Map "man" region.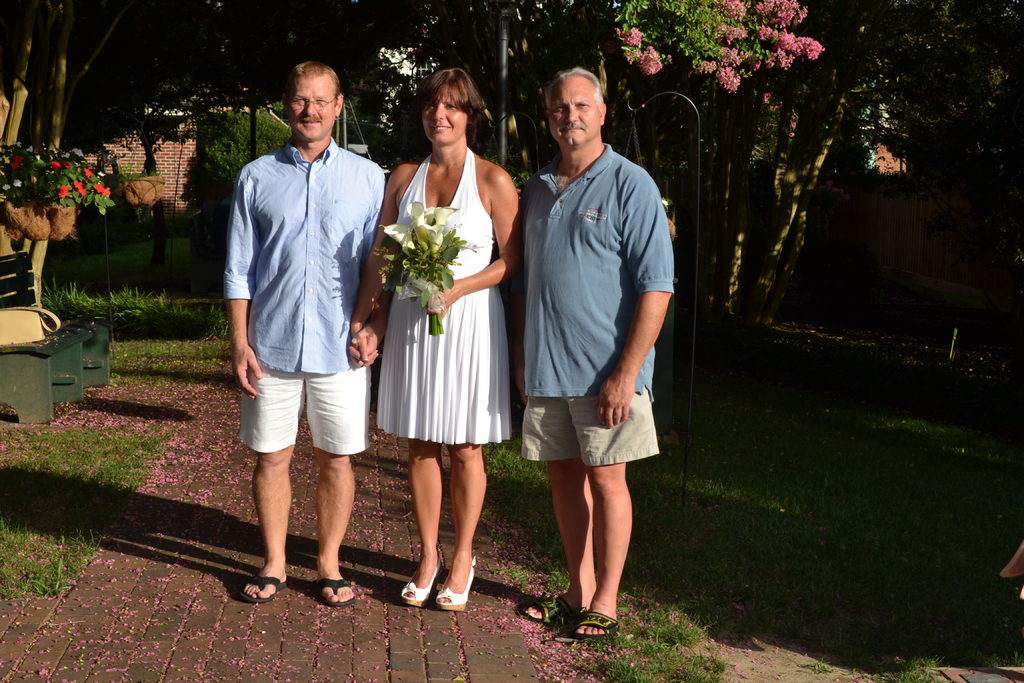
Mapped to pyautogui.locateOnScreen(520, 67, 672, 638).
